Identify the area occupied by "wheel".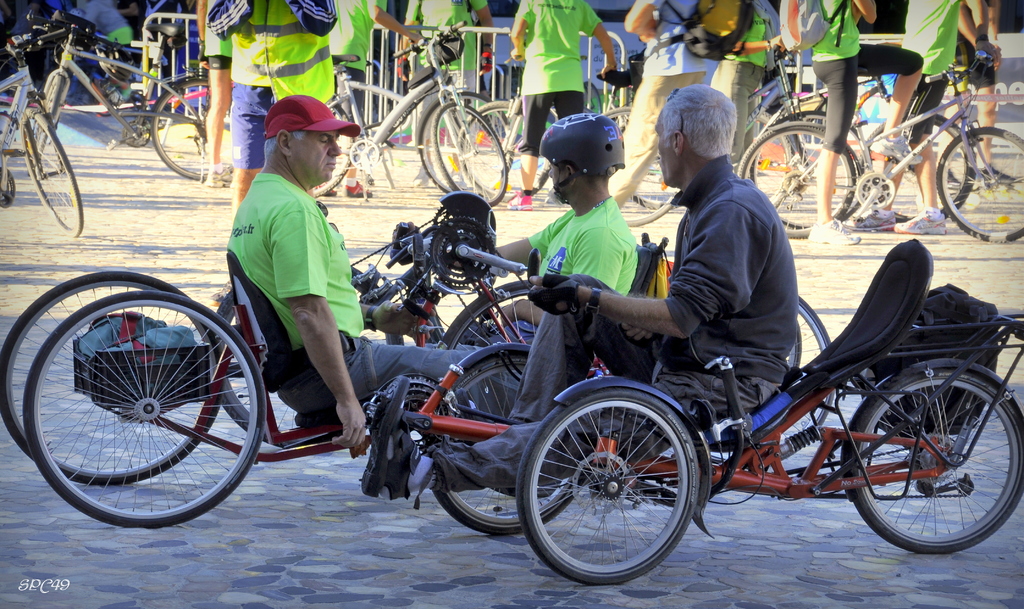
Area: region(749, 104, 868, 225).
